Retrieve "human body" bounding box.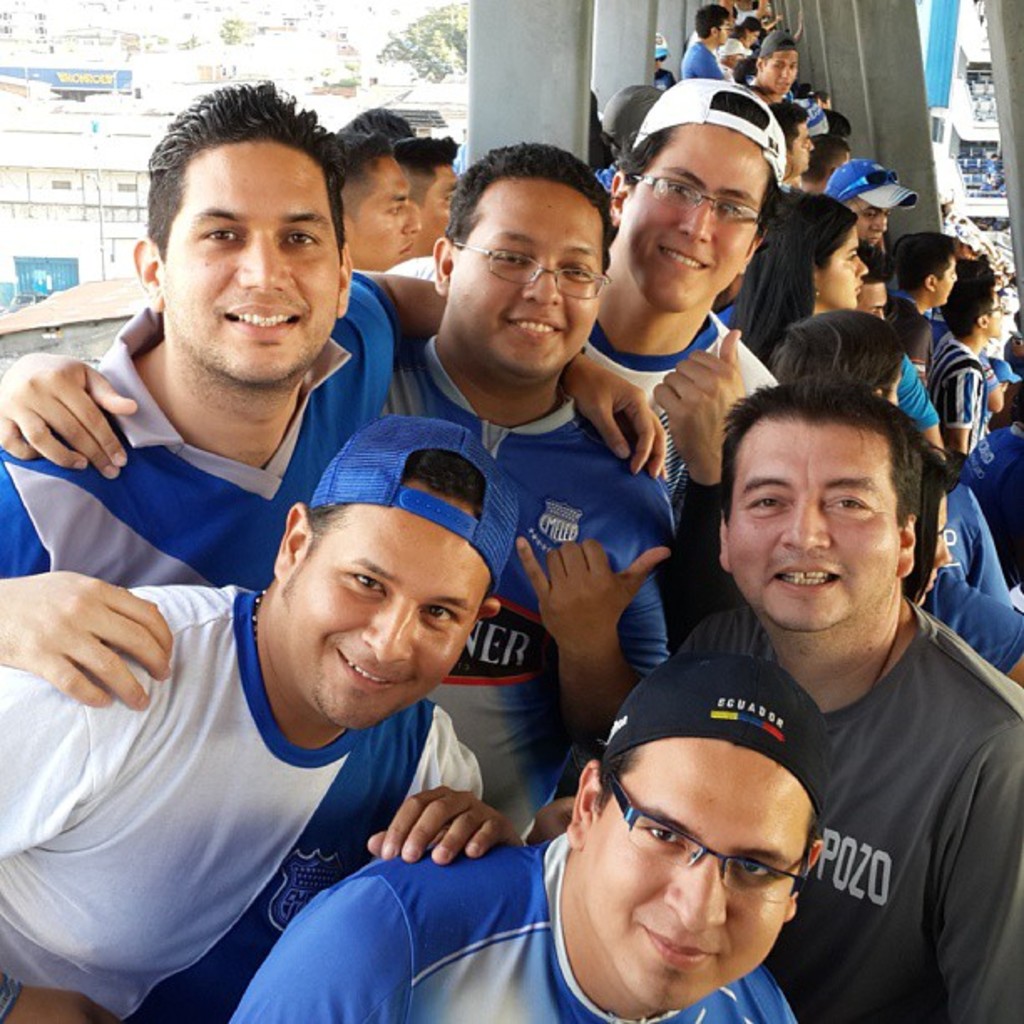
Bounding box: BBox(885, 233, 957, 380).
